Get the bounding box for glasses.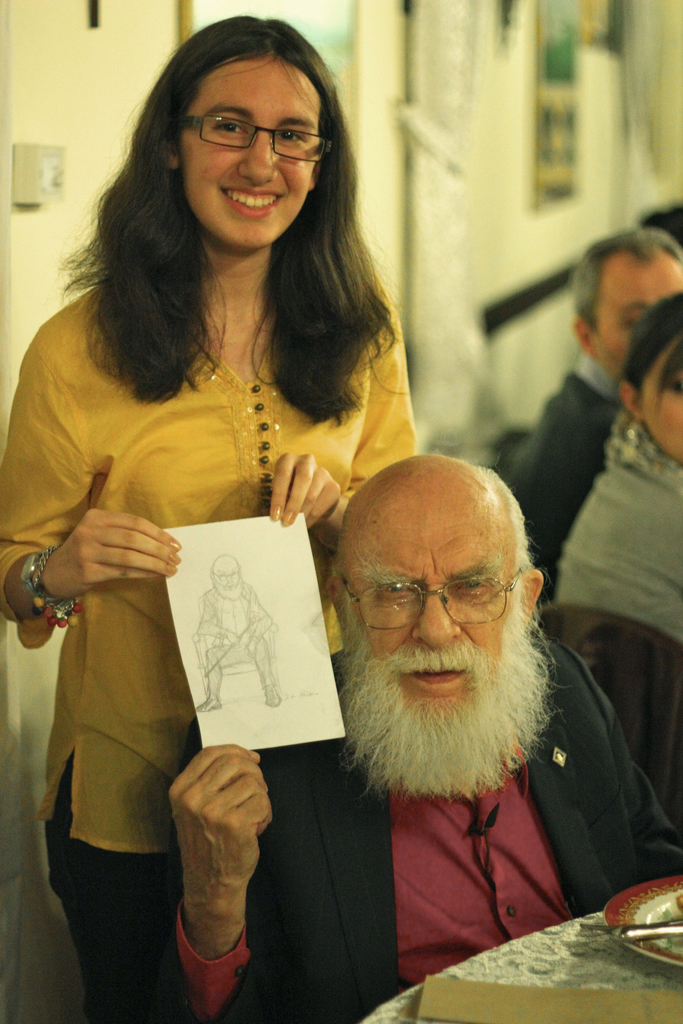
bbox(172, 109, 342, 166).
